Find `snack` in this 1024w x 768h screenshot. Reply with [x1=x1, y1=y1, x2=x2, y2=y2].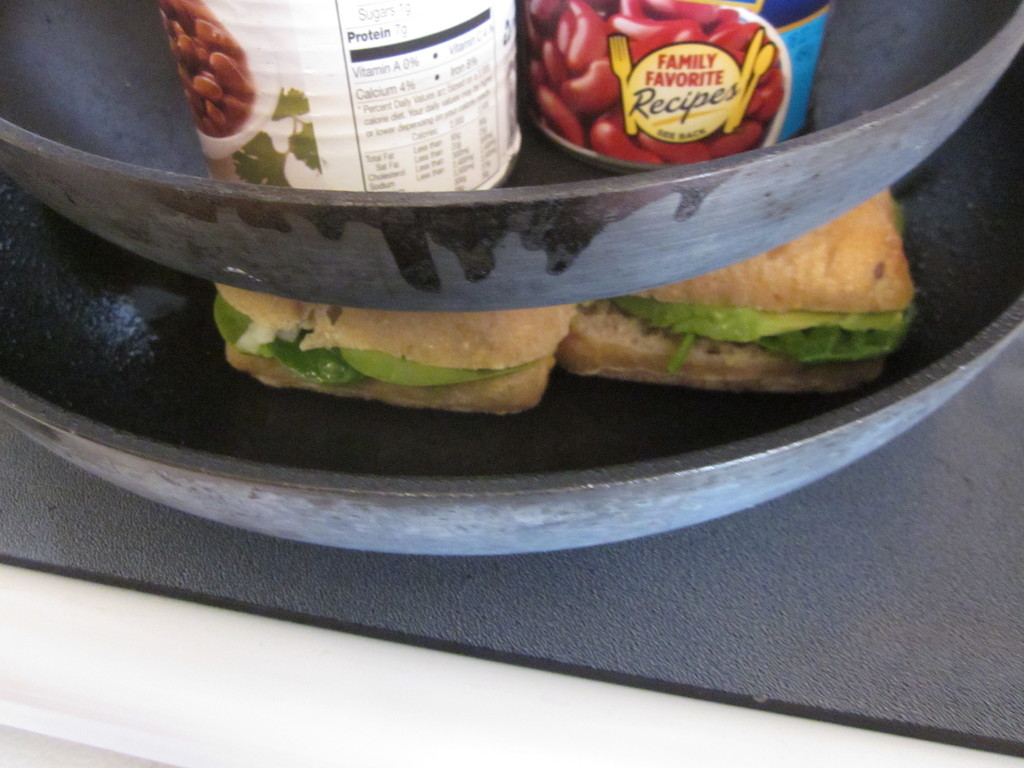
[x1=216, y1=279, x2=566, y2=402].
